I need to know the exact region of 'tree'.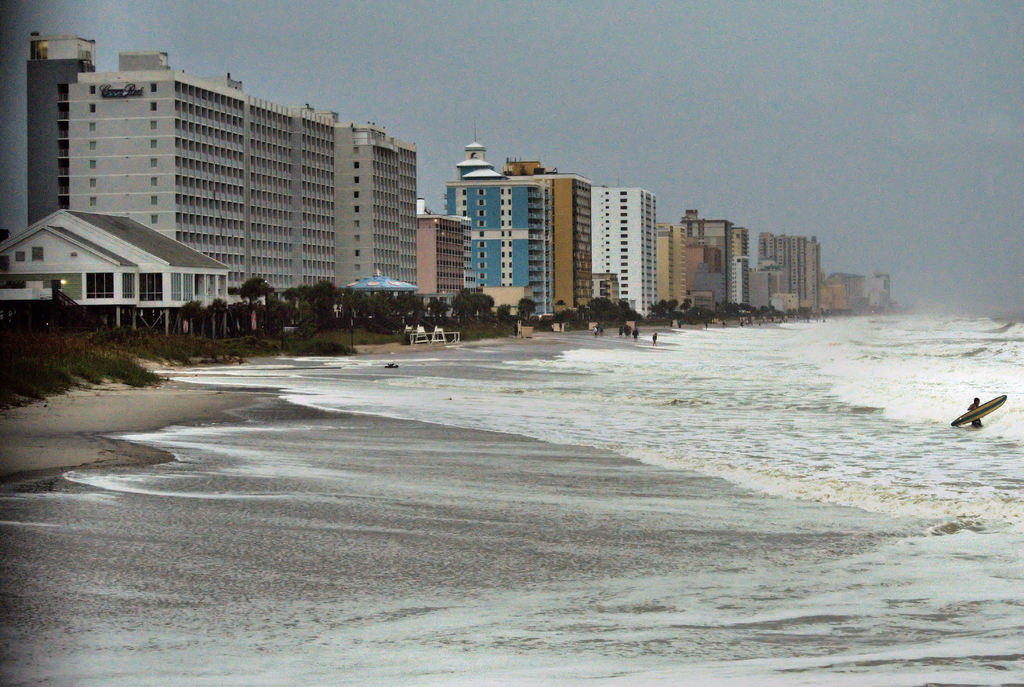
Region: box(211, 296, 225, 325).
